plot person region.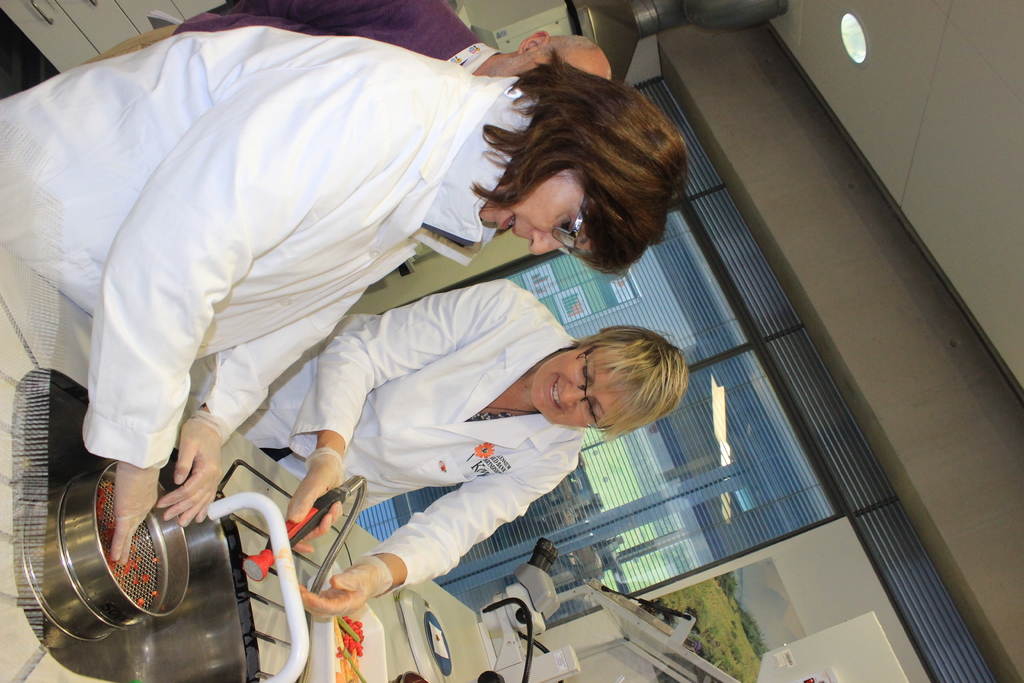
Plotted at box(80, 0, 618, 79).
